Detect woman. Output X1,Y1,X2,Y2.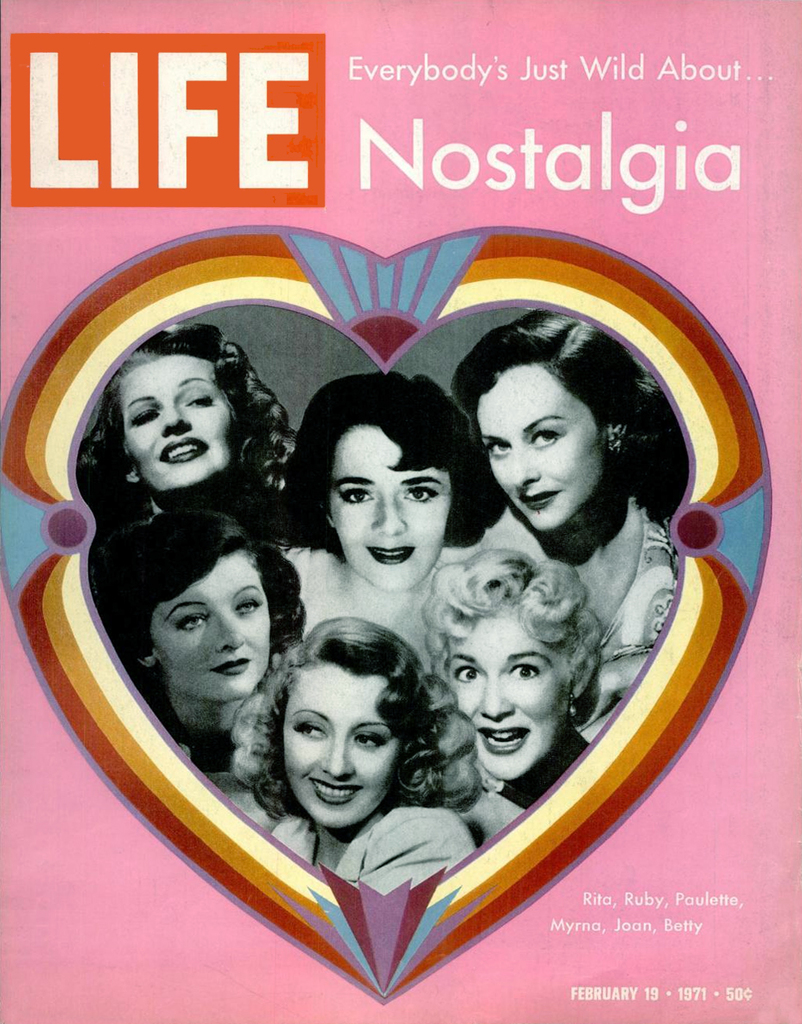
238,614,486,896.
